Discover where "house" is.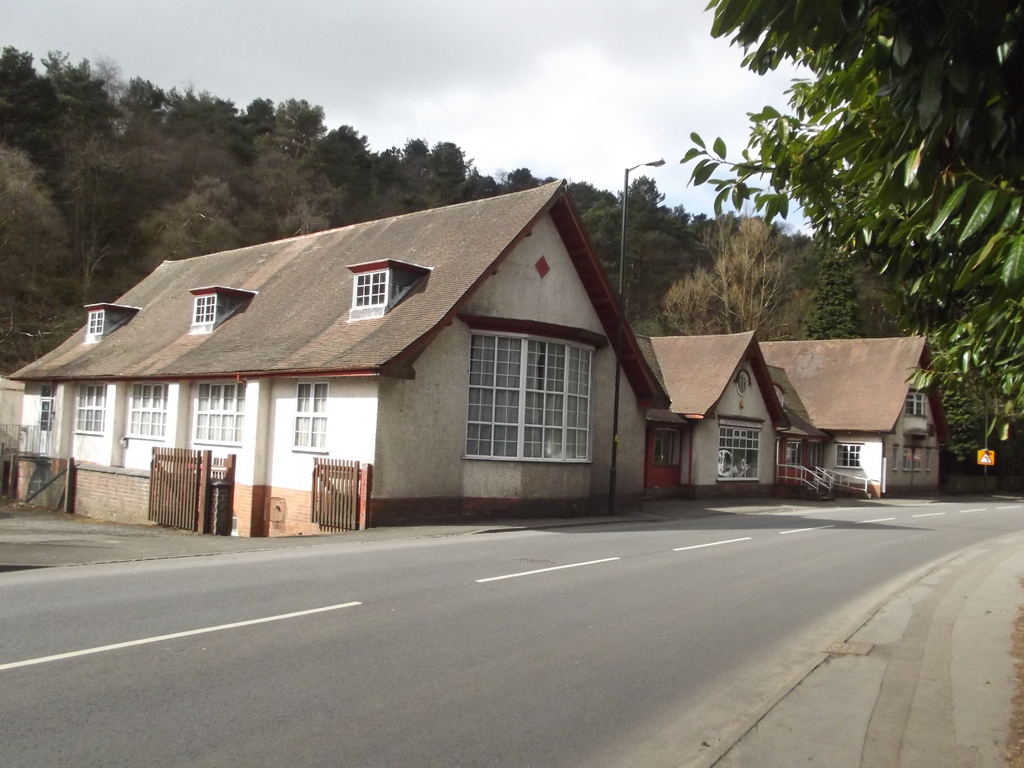
Discovered at 649:322:797:500.
